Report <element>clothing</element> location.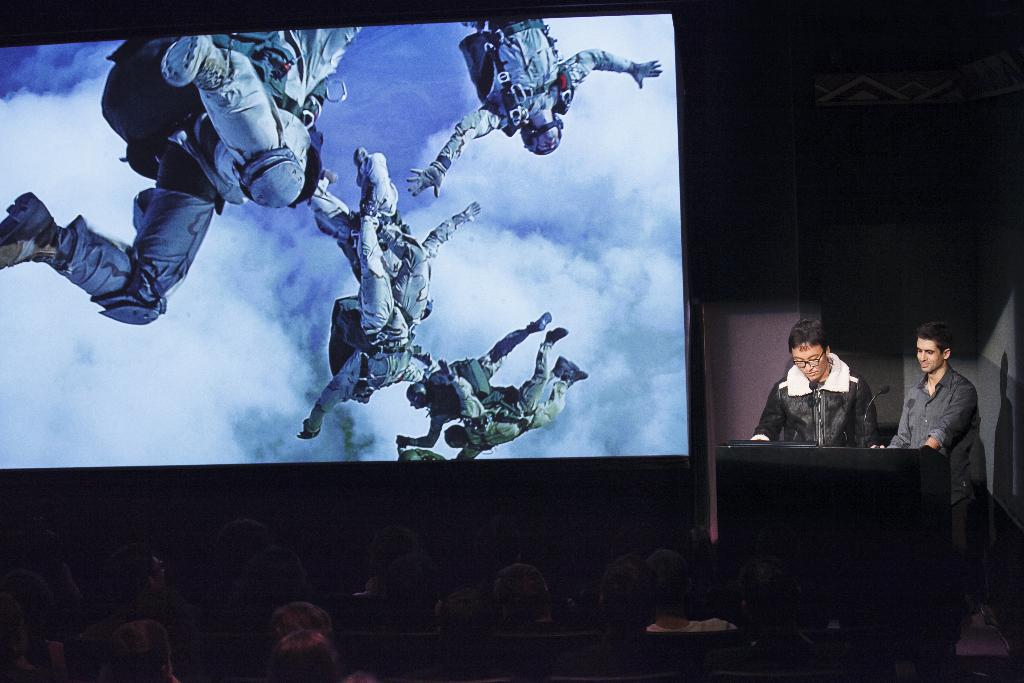
Report: pyautogui.locateOnScreen(405, 320, 536, 449).
